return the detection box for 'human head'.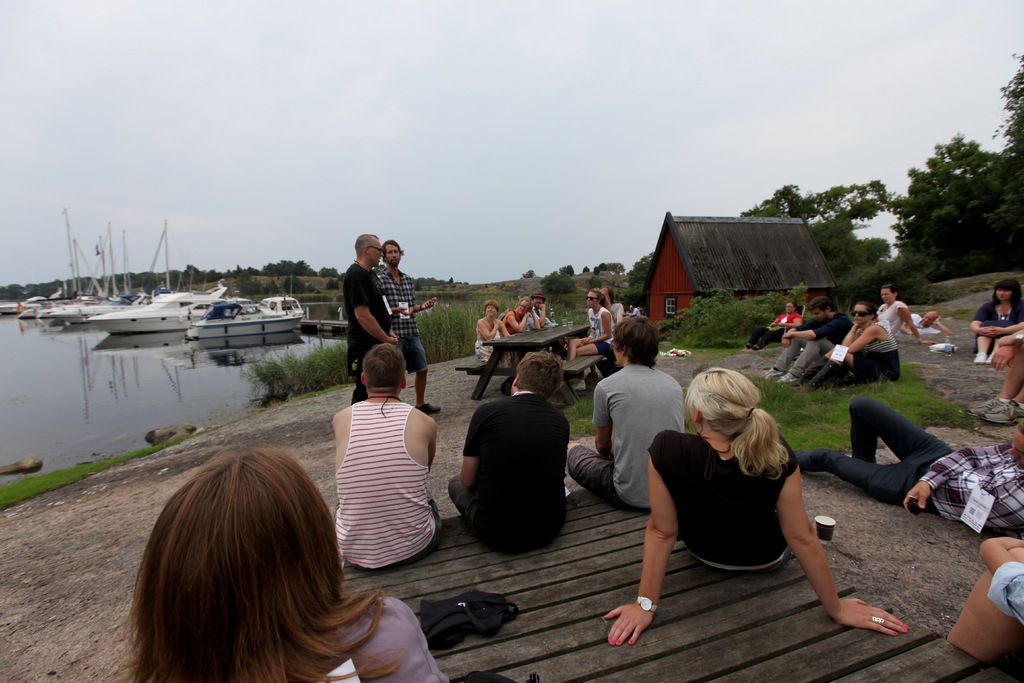
(508,349,563,399).
